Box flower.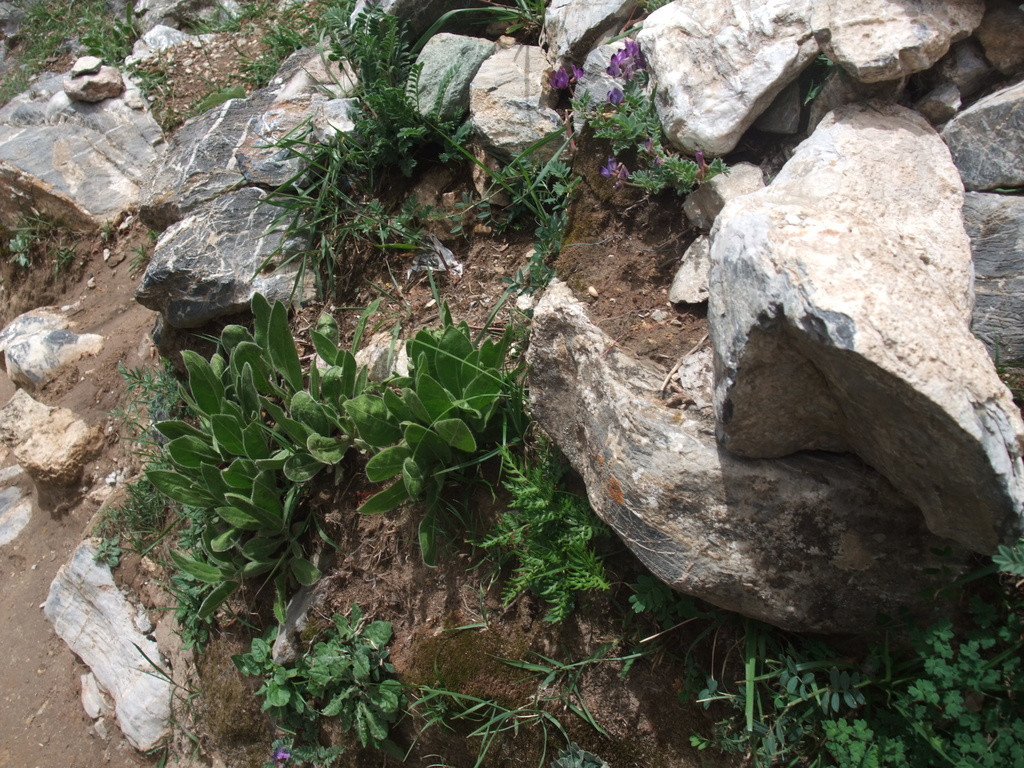
571,61,580,84.
